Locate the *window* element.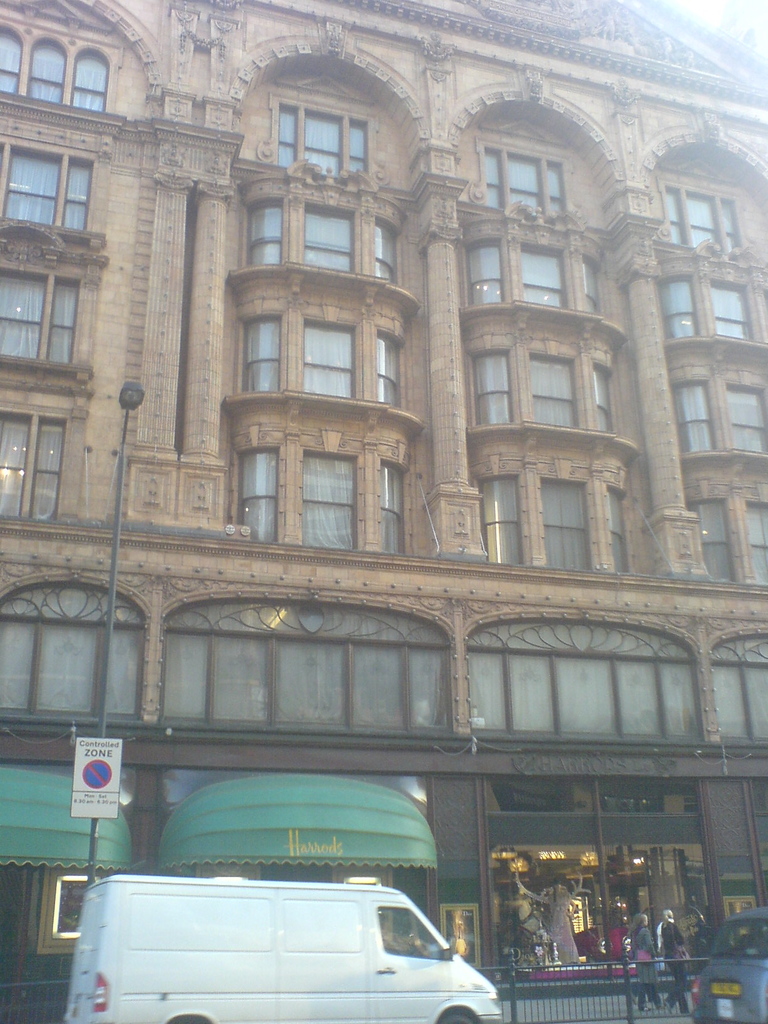
Element bbox: locate(284, 302, 378, 393).
